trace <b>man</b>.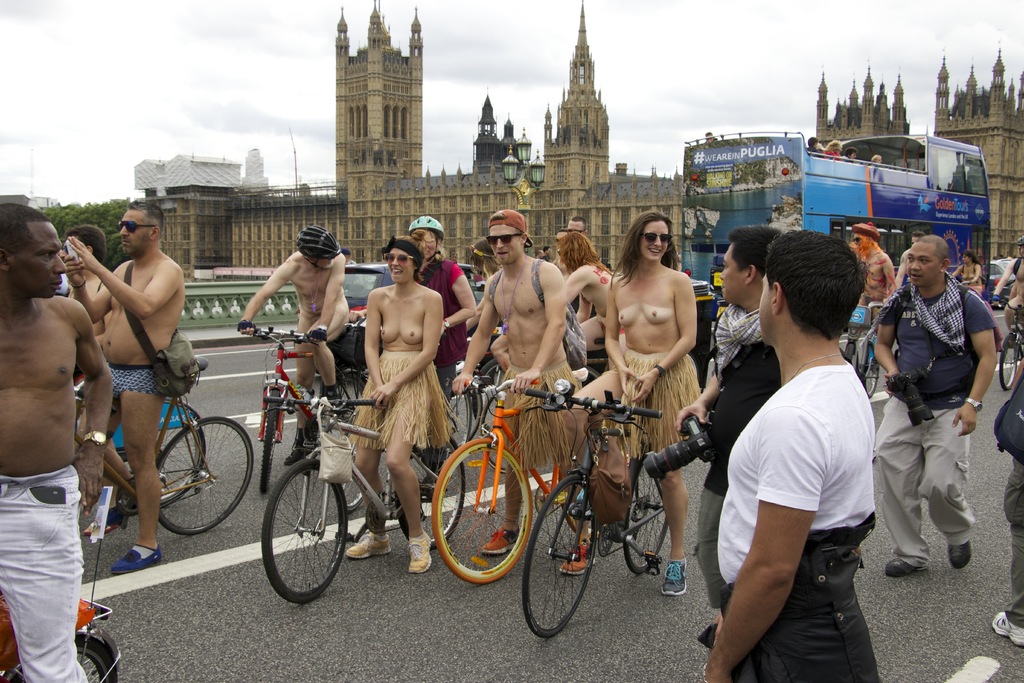
Traced to [x1=541, y1=244, x2=552, y2=261].
